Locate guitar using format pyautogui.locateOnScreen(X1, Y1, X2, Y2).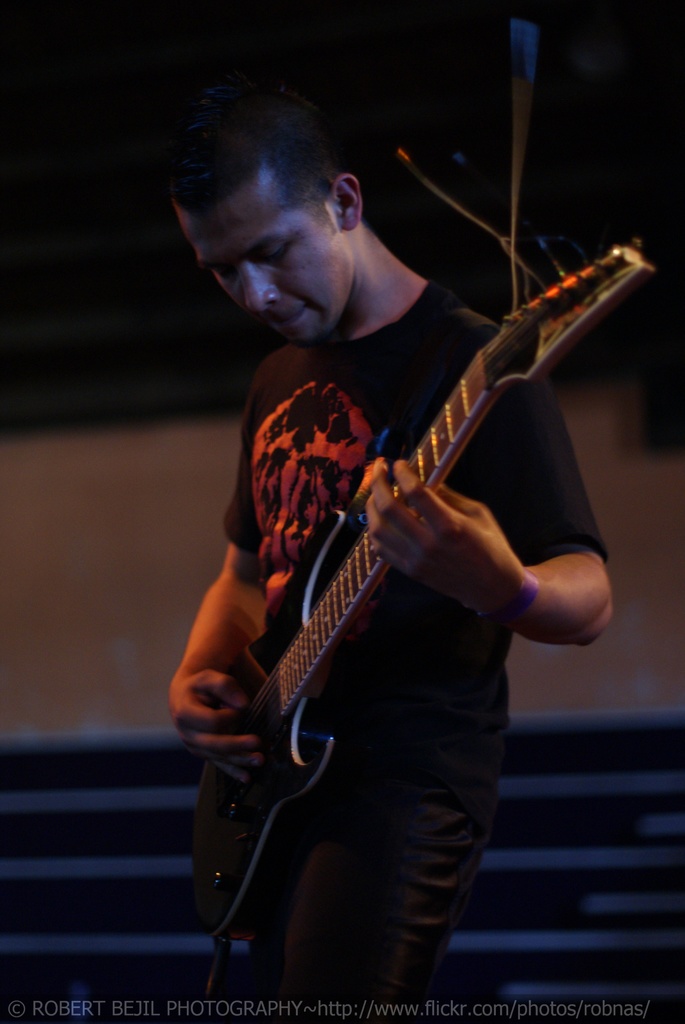
pyautogui.locateOnScreen(150, 242, 655, 941).
